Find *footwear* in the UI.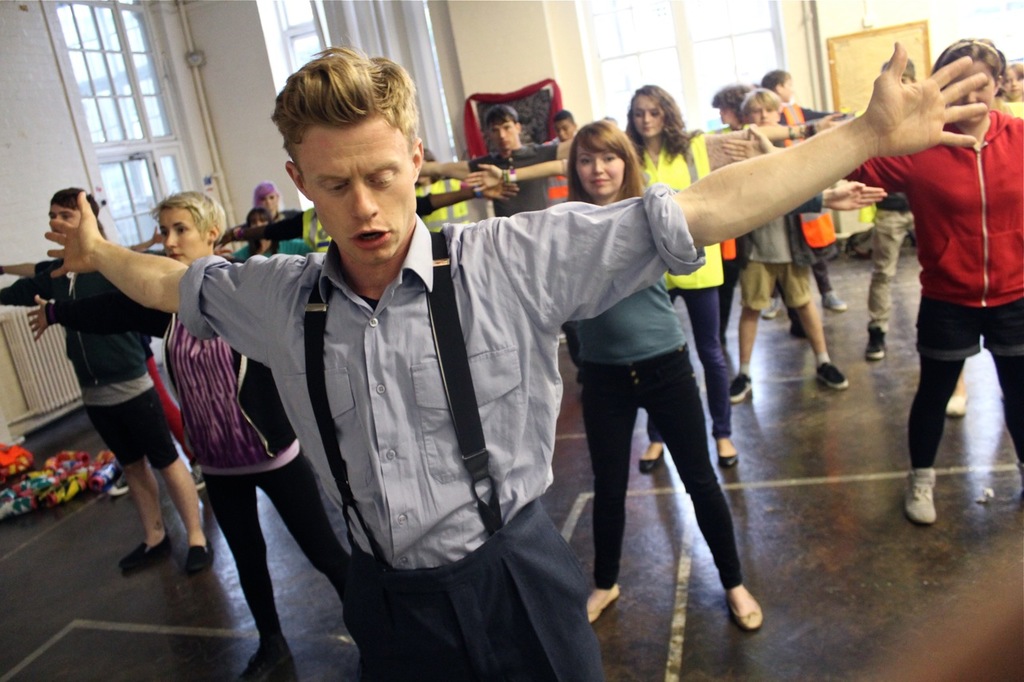
UI element at 901 469 939 528.
